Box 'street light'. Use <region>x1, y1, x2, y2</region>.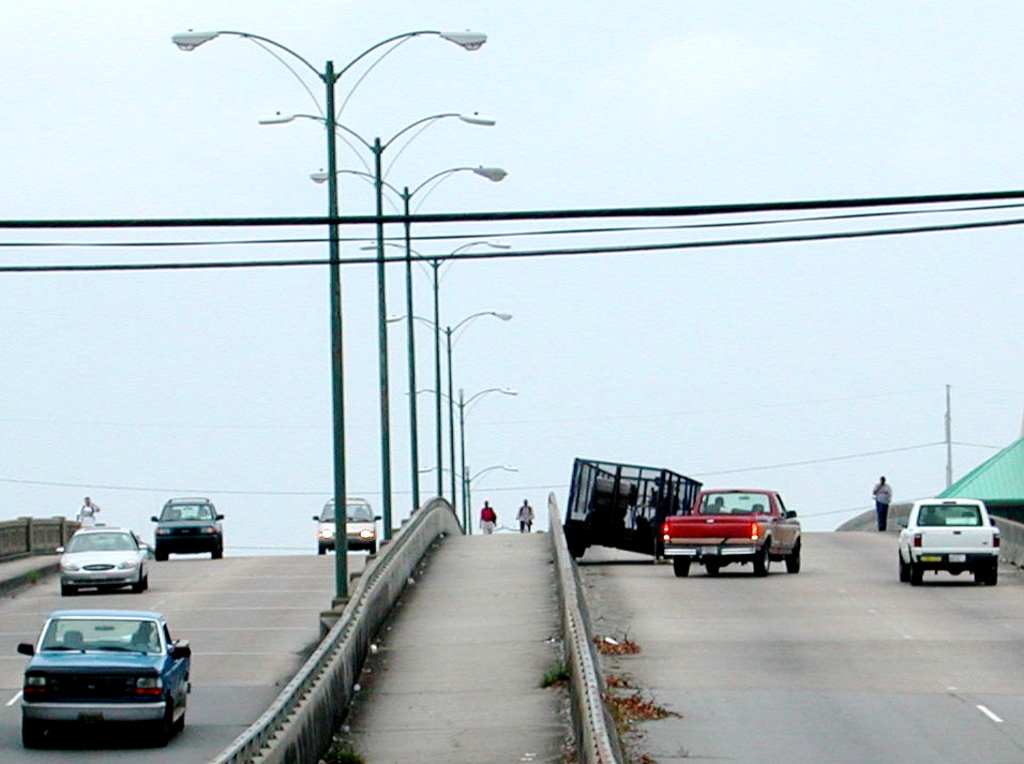
<region>251, 108, 499, 538</region>.
